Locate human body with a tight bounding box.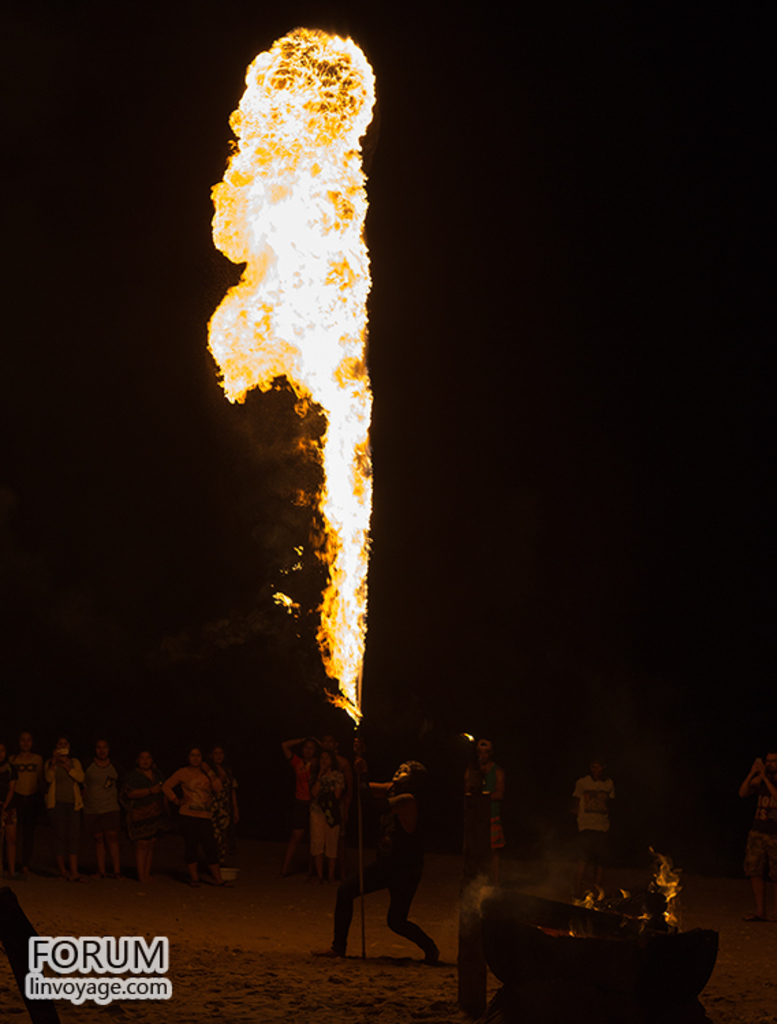
3 728 49 866.
